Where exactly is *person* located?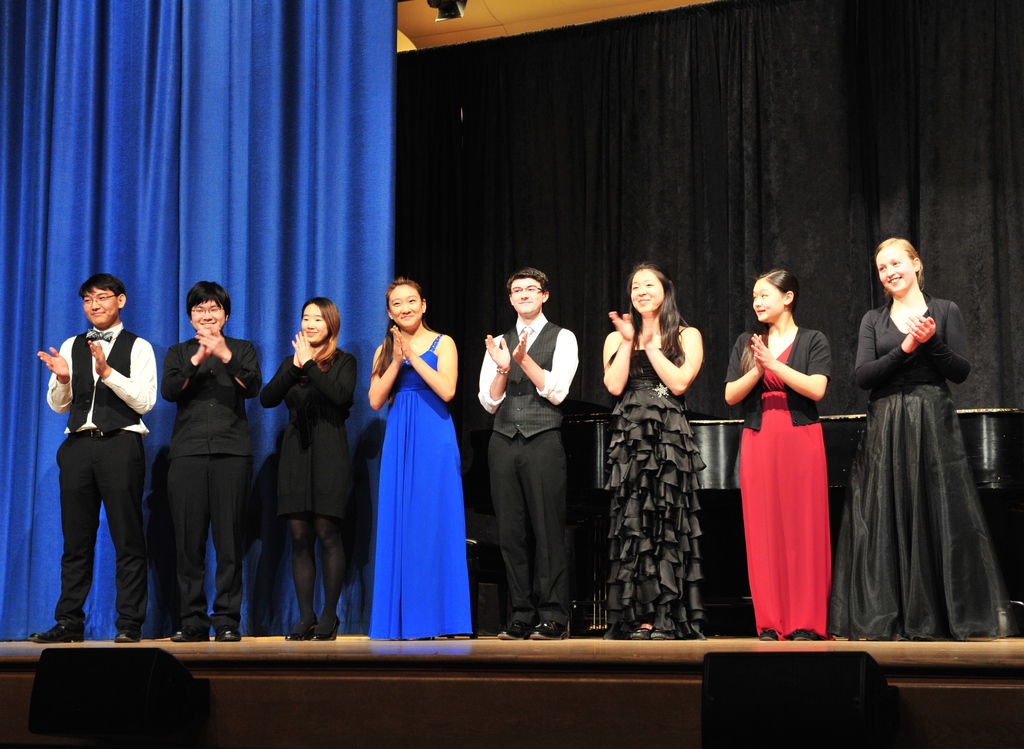
Its bounding box is bbox=[477, 276, 578, 628].
